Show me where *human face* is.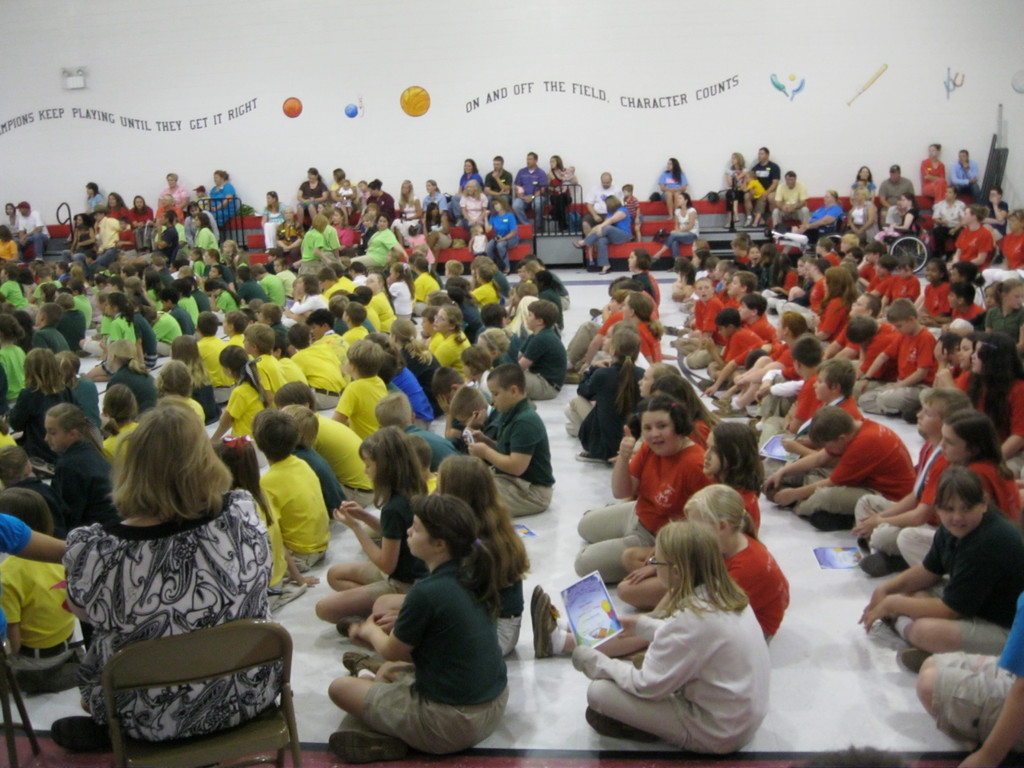
*human face* is at detection(435, 308, 447, 330).
